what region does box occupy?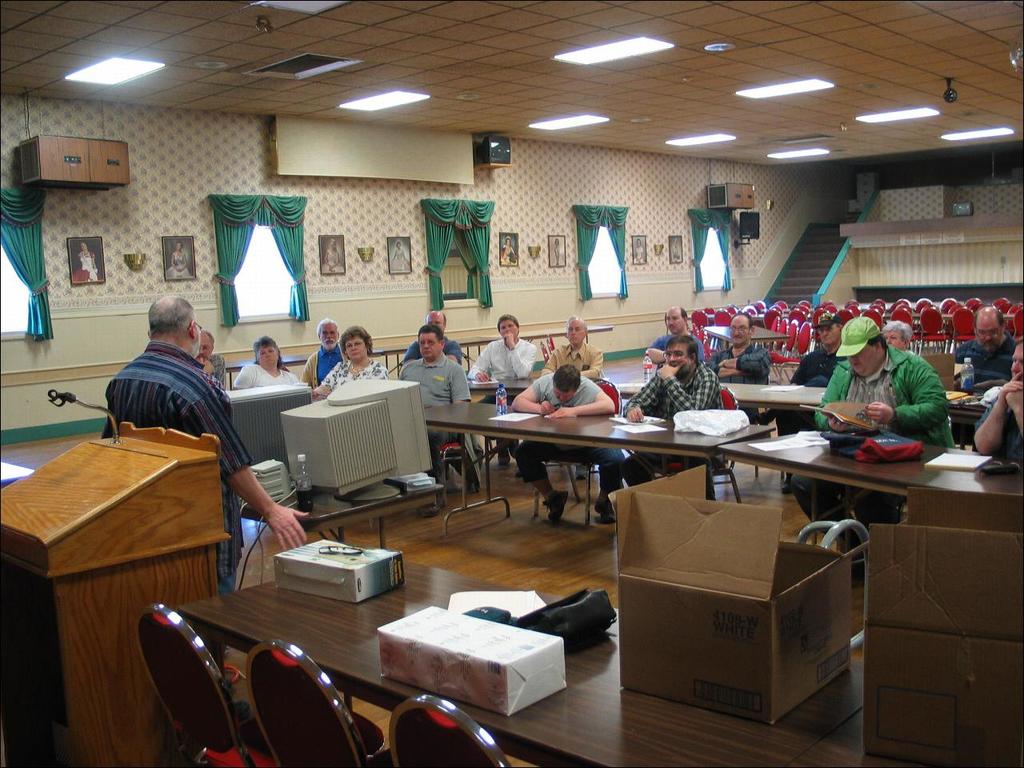
pyautogui.locateOnScreen(864, 486, 1023, 767).
